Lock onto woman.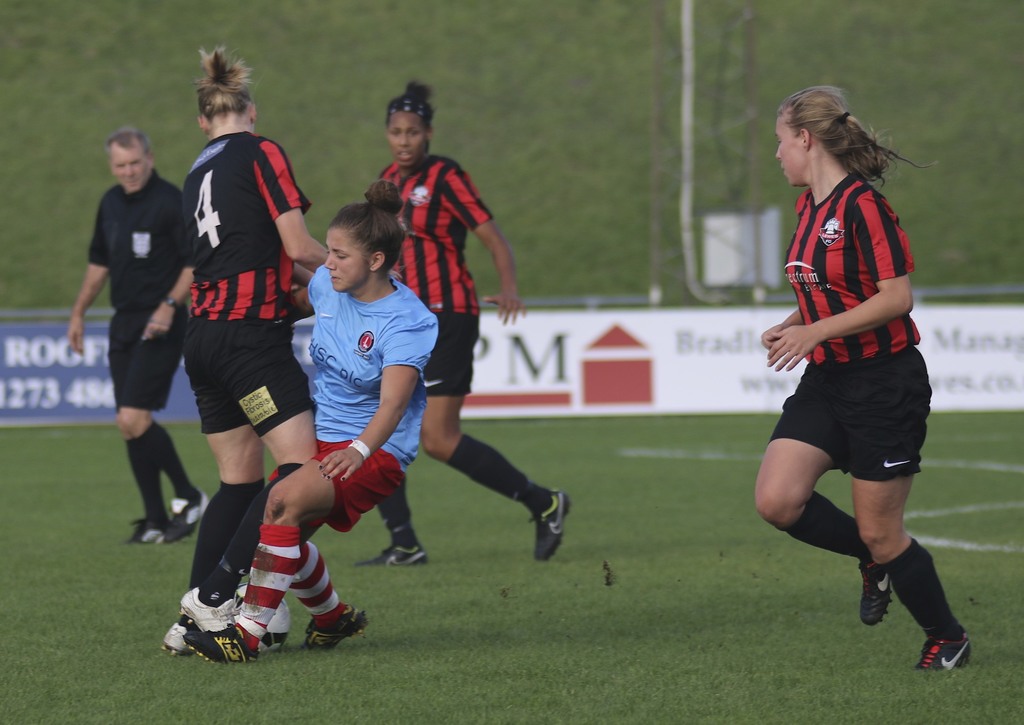
Locked: locate(184, 177, 436, 668).
